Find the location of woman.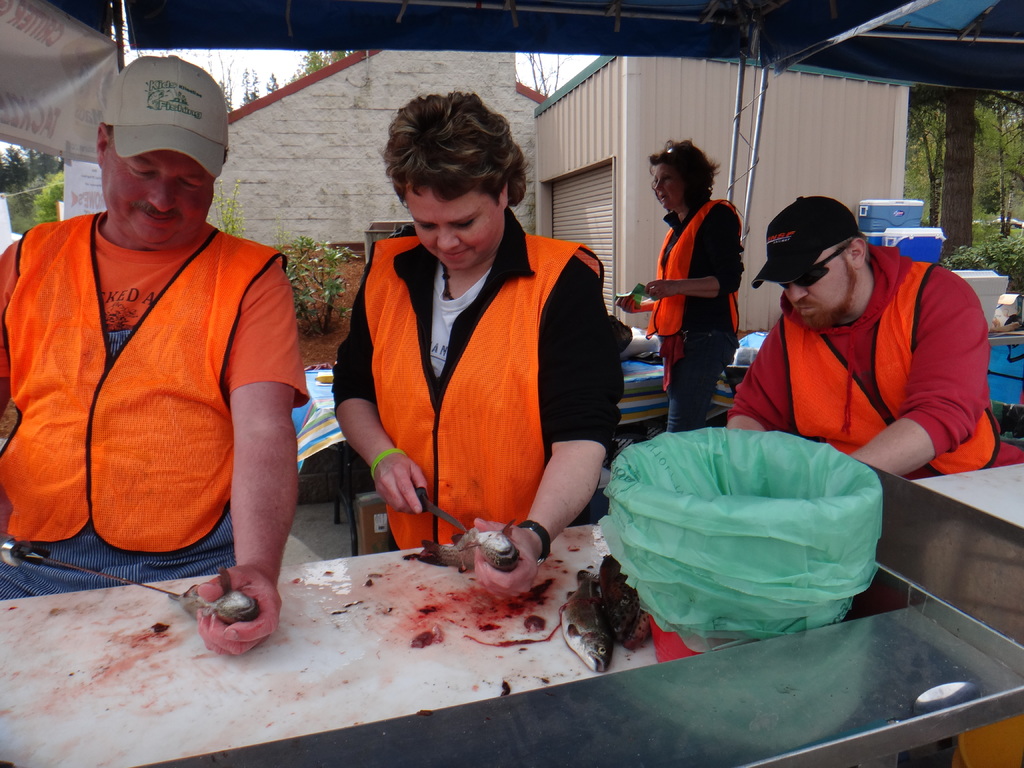
Location: bbox=(618, 140, 746, 435).
